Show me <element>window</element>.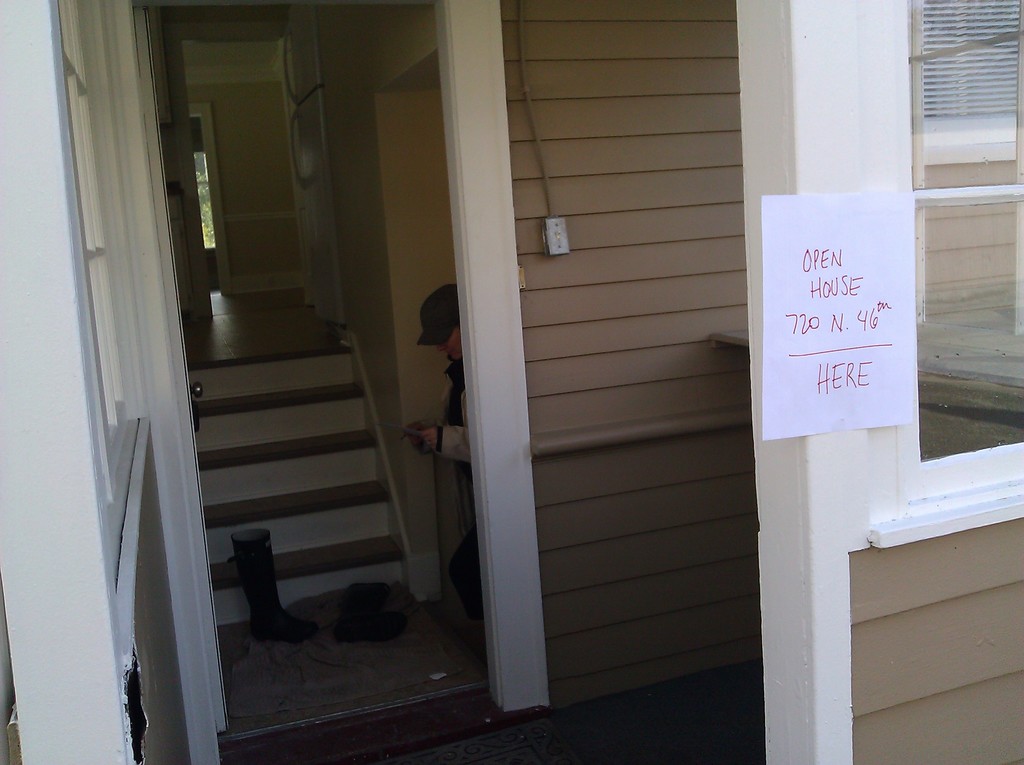
<element>window</element> is here: x1=194, y1=149, x2=216, y2=255.
